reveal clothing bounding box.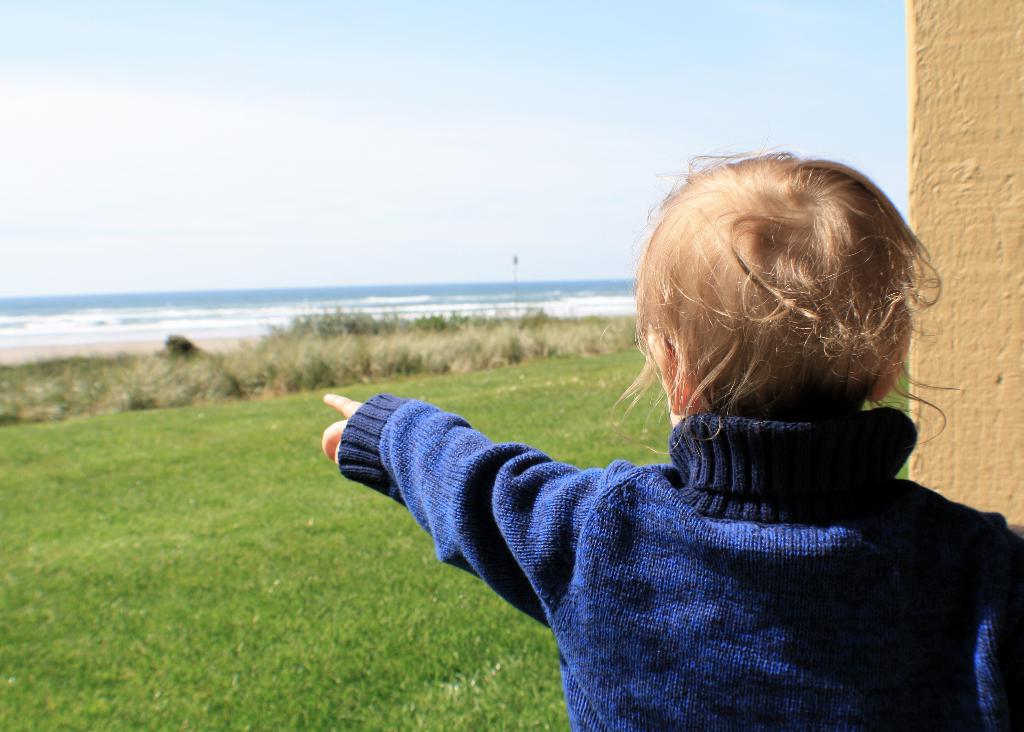
Revealed: x1=342 y1=403 x2=1023 y2=731.
